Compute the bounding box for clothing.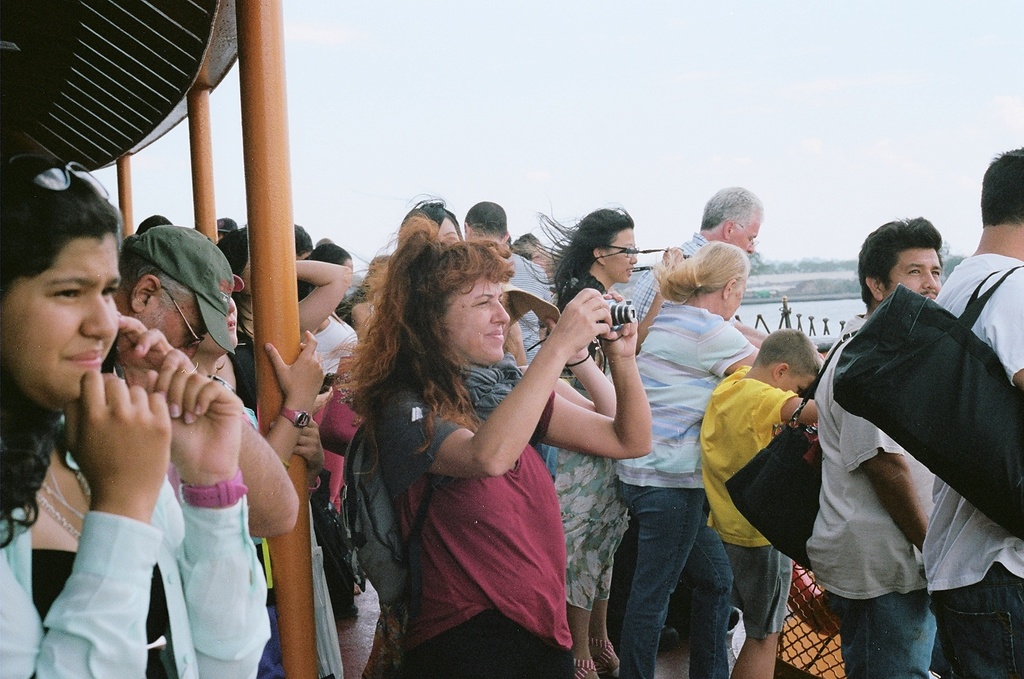
[left=227, top=330, right=258, bottom=412].
